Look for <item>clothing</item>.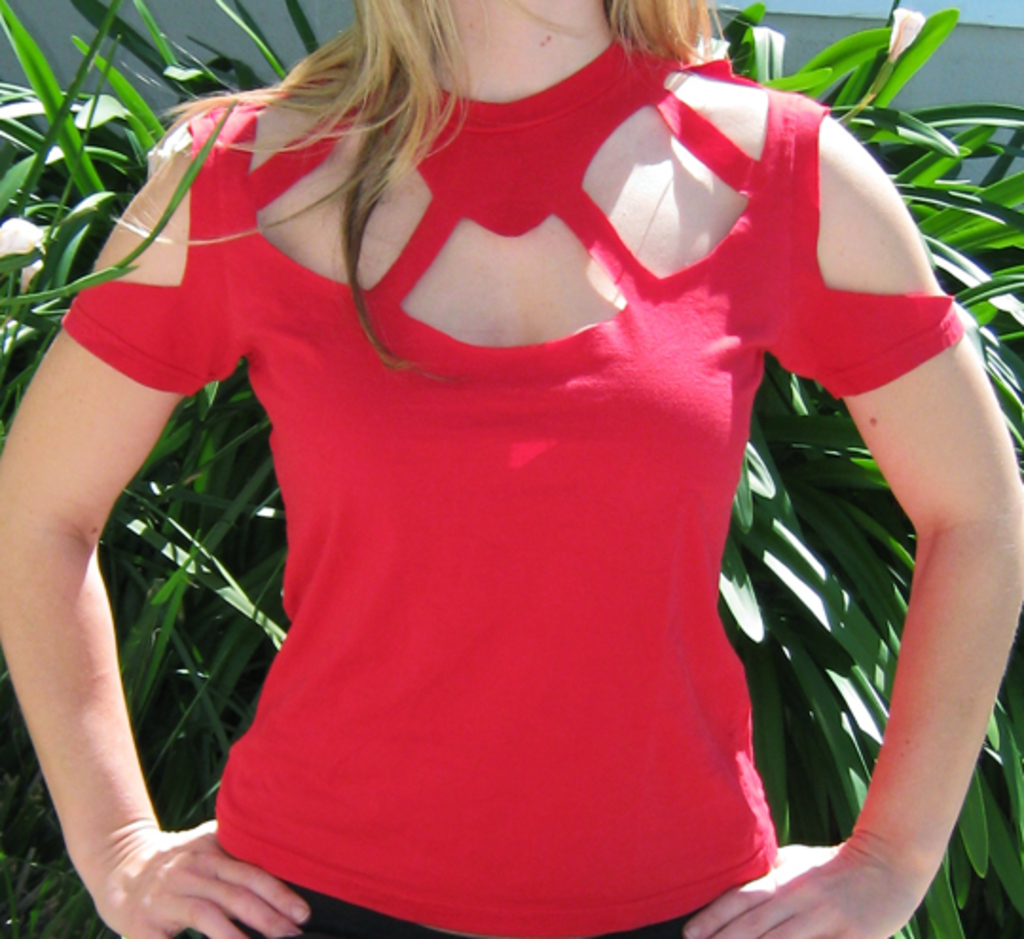
Found: bbox=(112, 101, 971, 901).
